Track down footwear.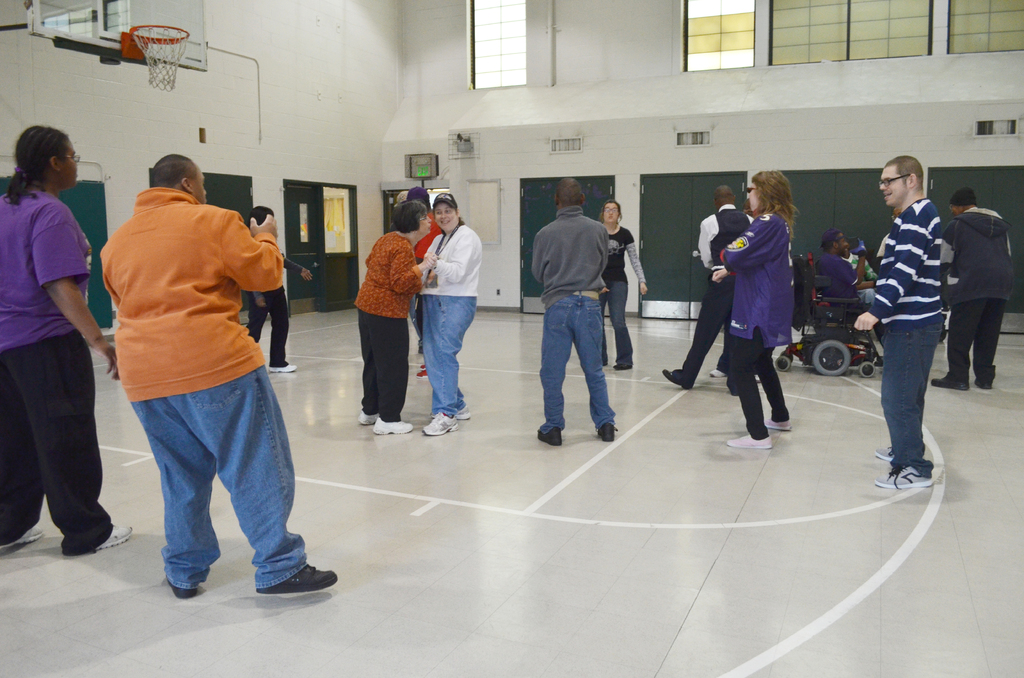
Tracked to locate(268, 362, 295, 370).
